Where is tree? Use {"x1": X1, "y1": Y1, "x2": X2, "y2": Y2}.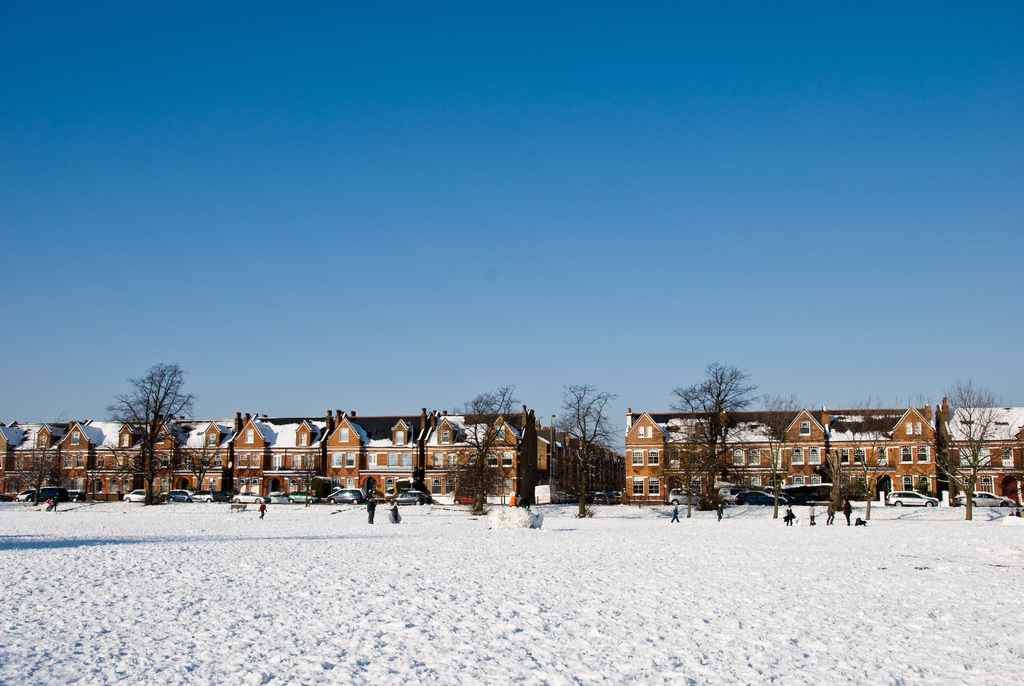
{"x1": 916, "y1": 363, "x2": 1013, "y2": 532}.
